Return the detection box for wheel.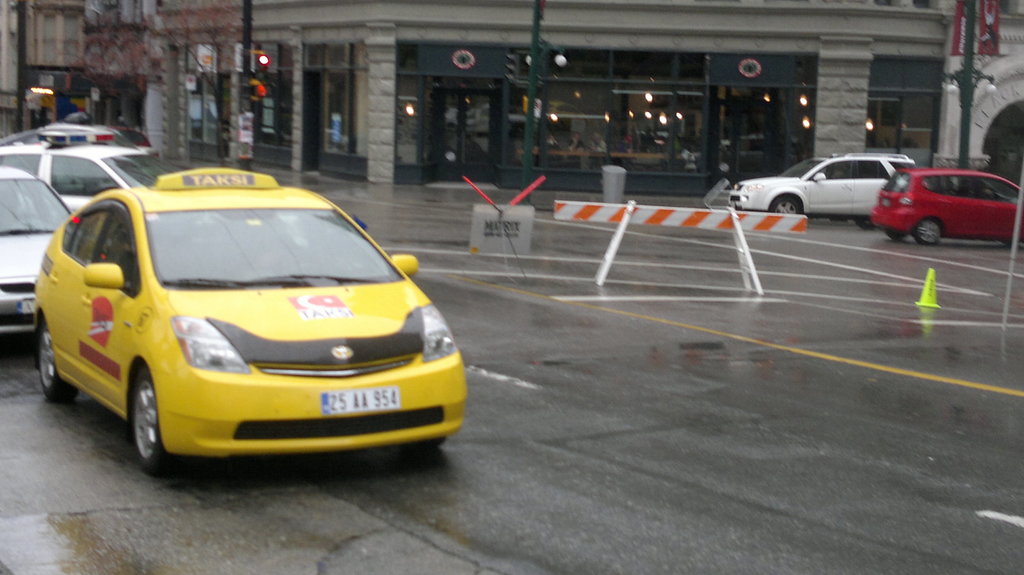
774/196/799/214.
